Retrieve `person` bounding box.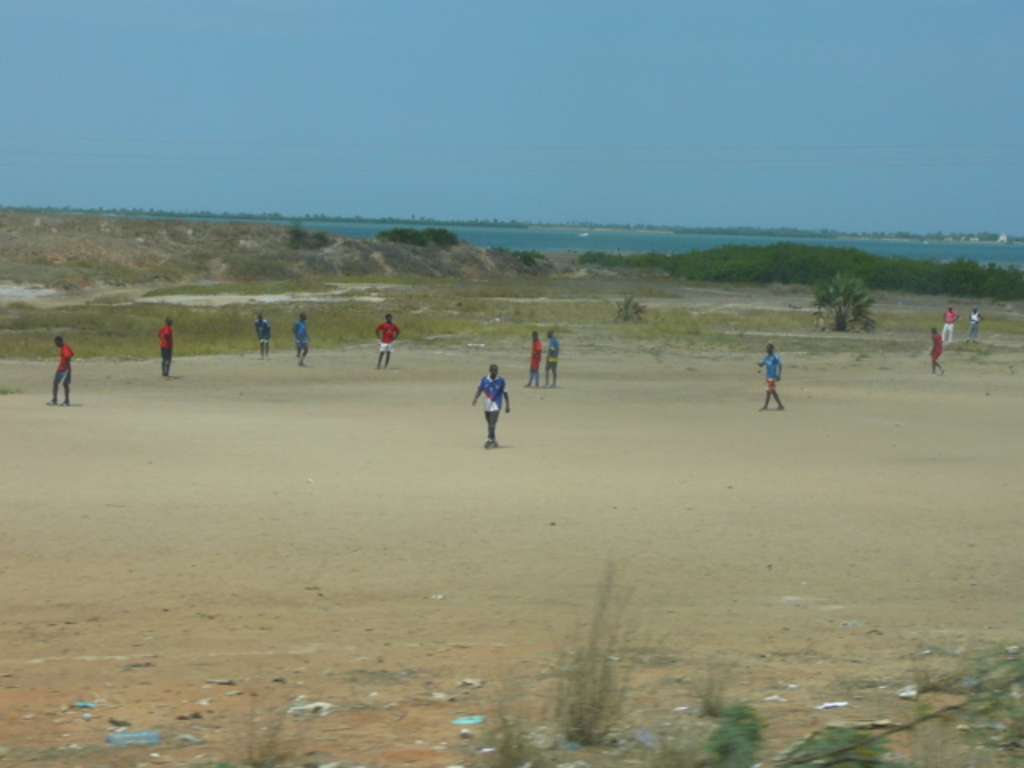
Bounding box: [left=963, top=302, right=984, bottom=354].
